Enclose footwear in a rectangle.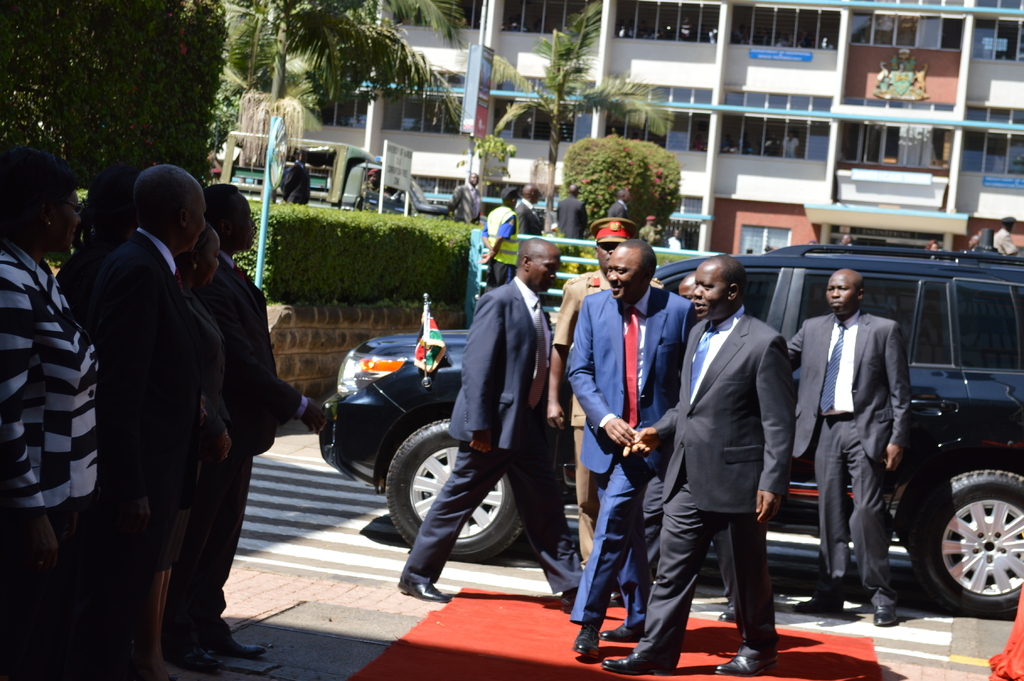
791 578 835 618.
